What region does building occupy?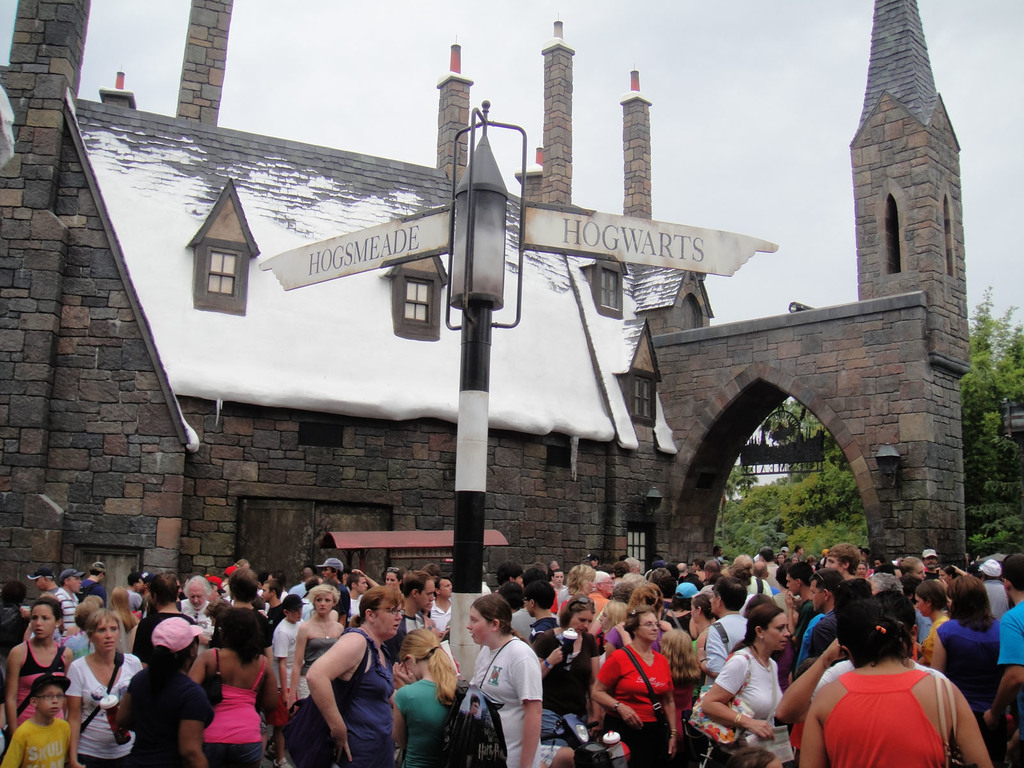
select_region(0, 0, 970, 604).
